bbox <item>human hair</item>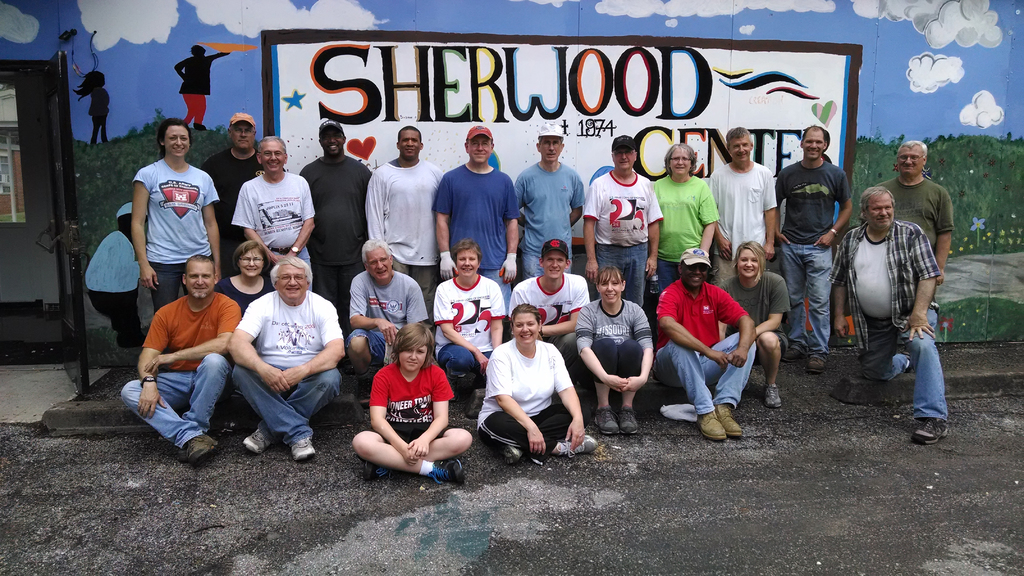
pyautogui.locateOnScreen(268, 259, 311, 294)
